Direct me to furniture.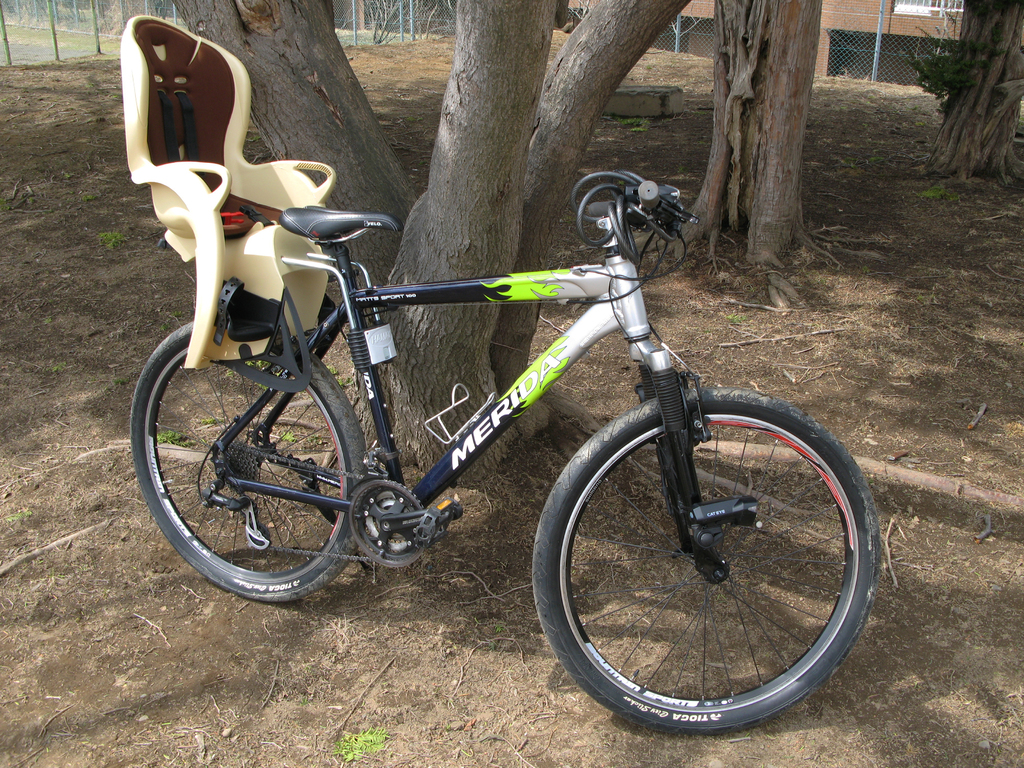
Direction: {"left": 120, "top": 10, "right": 333, "bottom": 368}.
